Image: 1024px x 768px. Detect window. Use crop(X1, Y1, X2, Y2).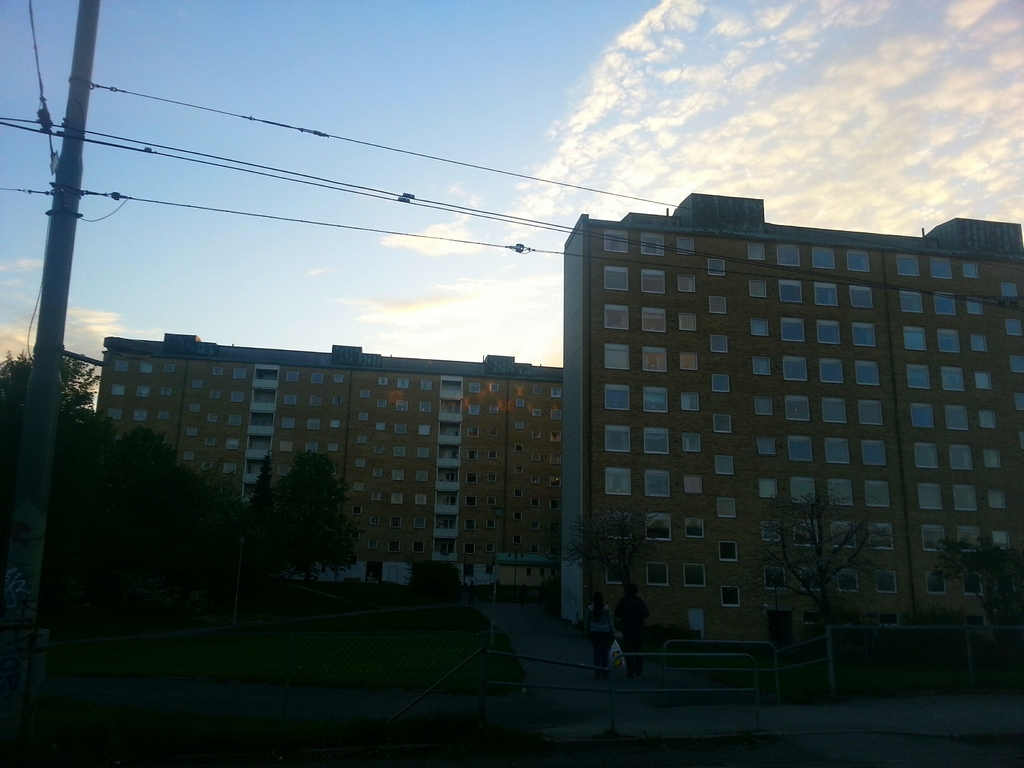
crop(485, 543, 495, 554).
